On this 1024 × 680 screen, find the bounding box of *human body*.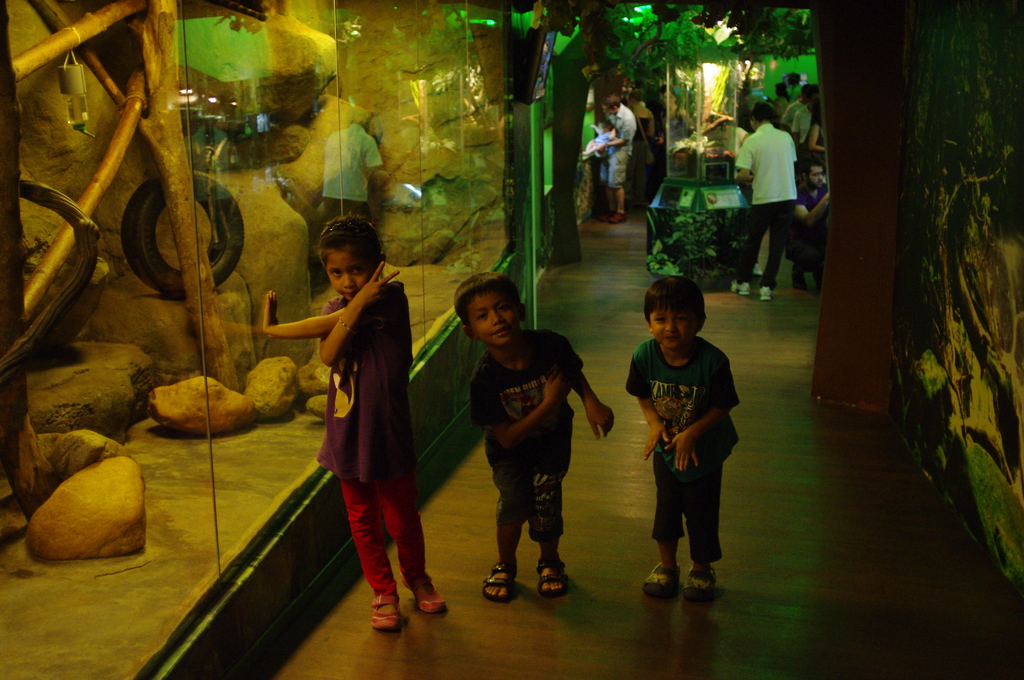
Bounding box: bbox=[583, 115, 620, 158].
